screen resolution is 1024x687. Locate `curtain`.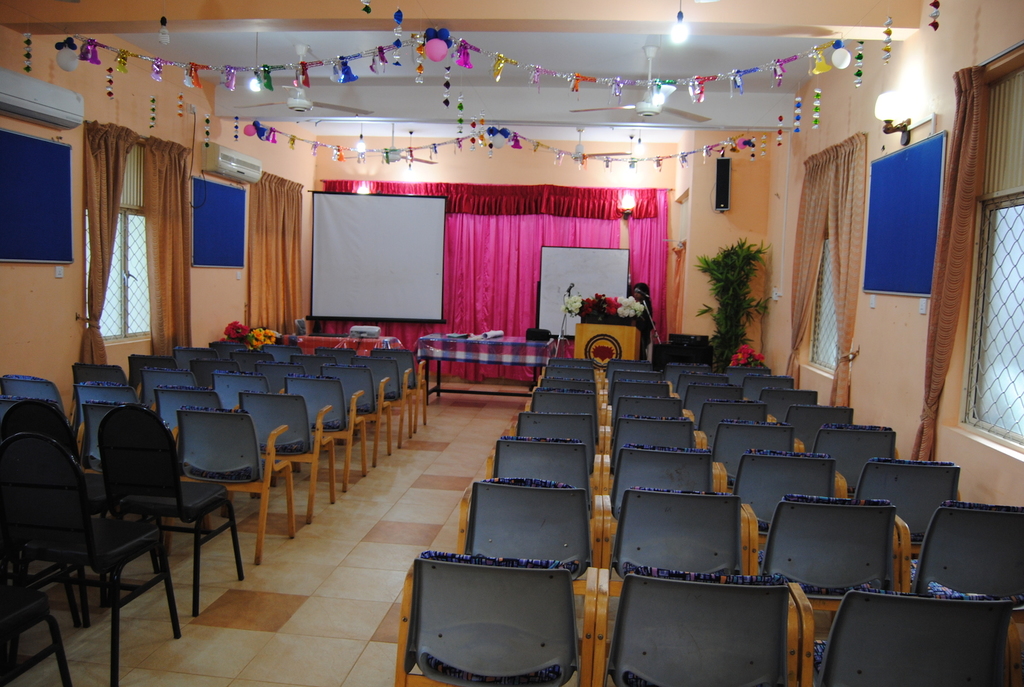
890,64,990,464.
